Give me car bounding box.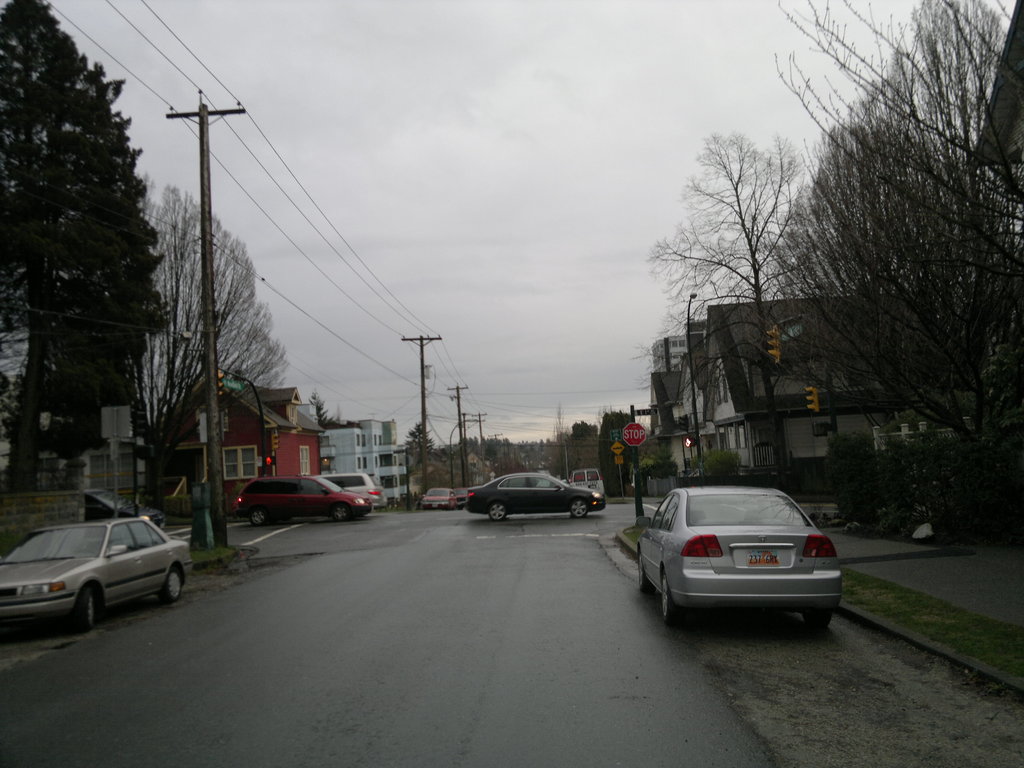
(left=314, top=472, right=390, bottom=508).
